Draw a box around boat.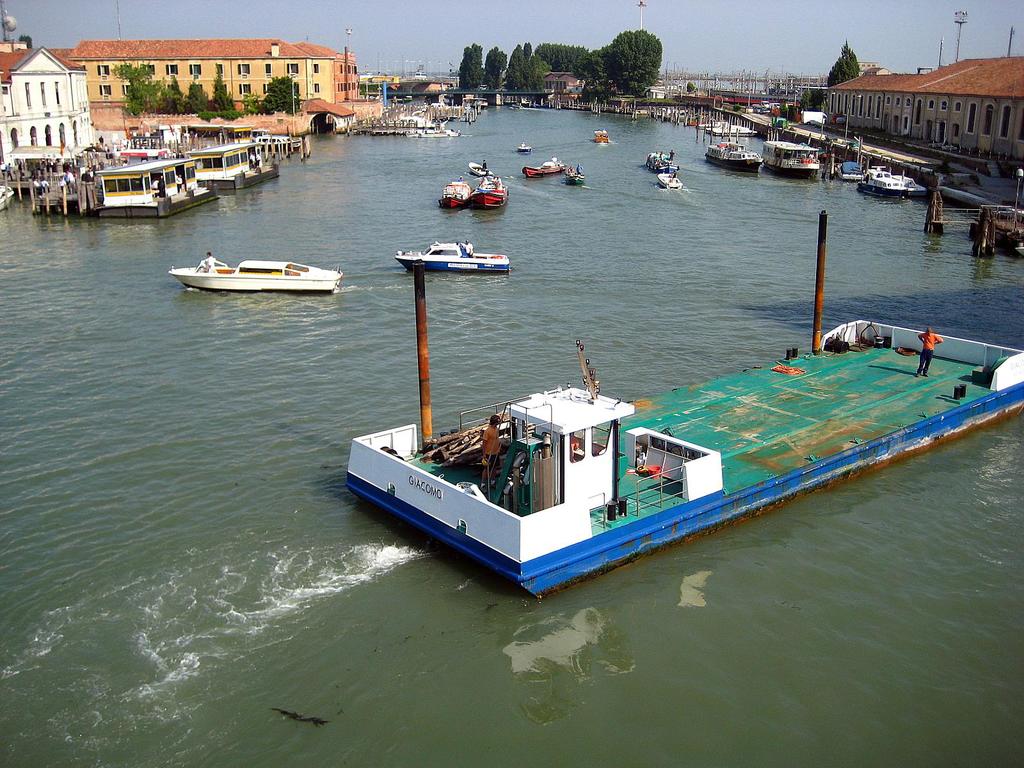
<box>188,121,254,149</box>.
